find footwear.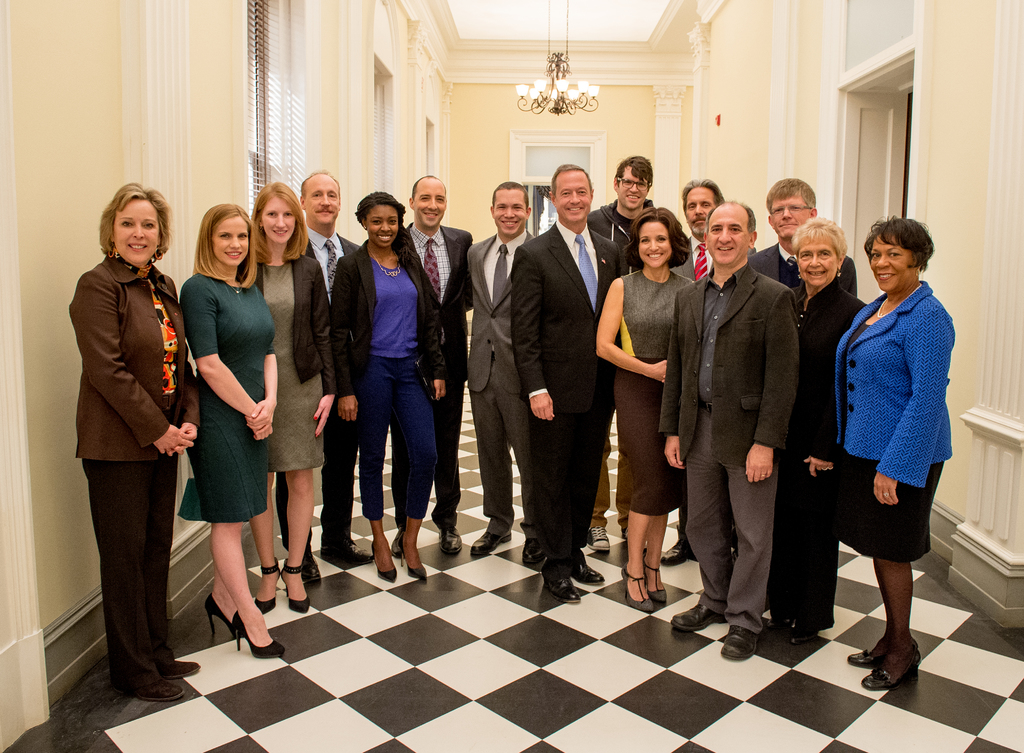
x1=472 y1=528 x2=511 y2=558.
